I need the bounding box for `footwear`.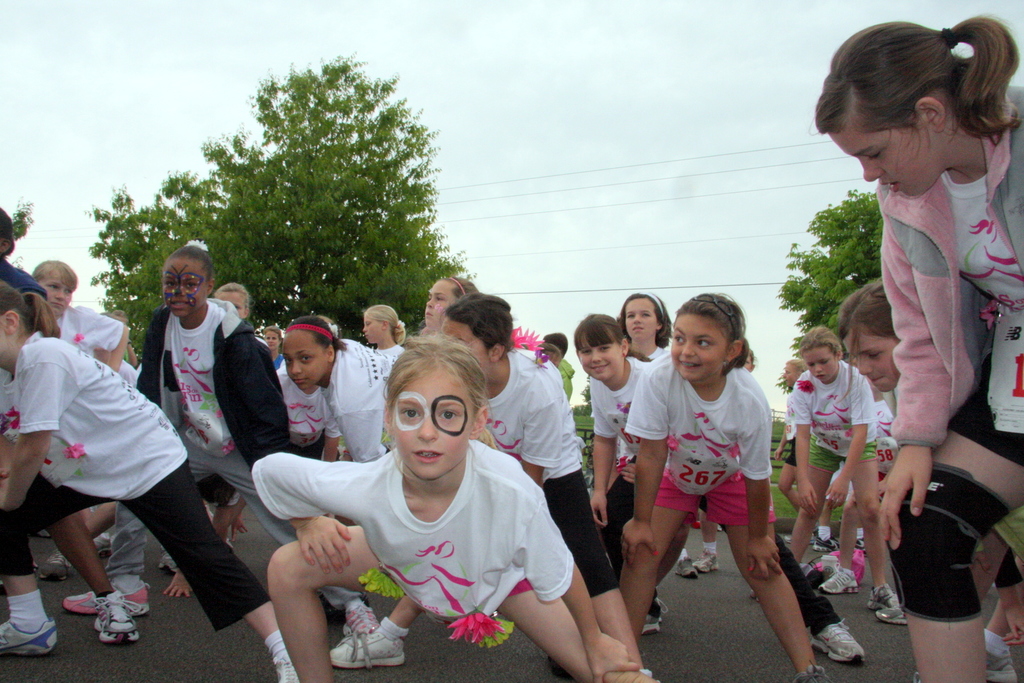
Here it is: bbox=[818, 567, 857, 593].
